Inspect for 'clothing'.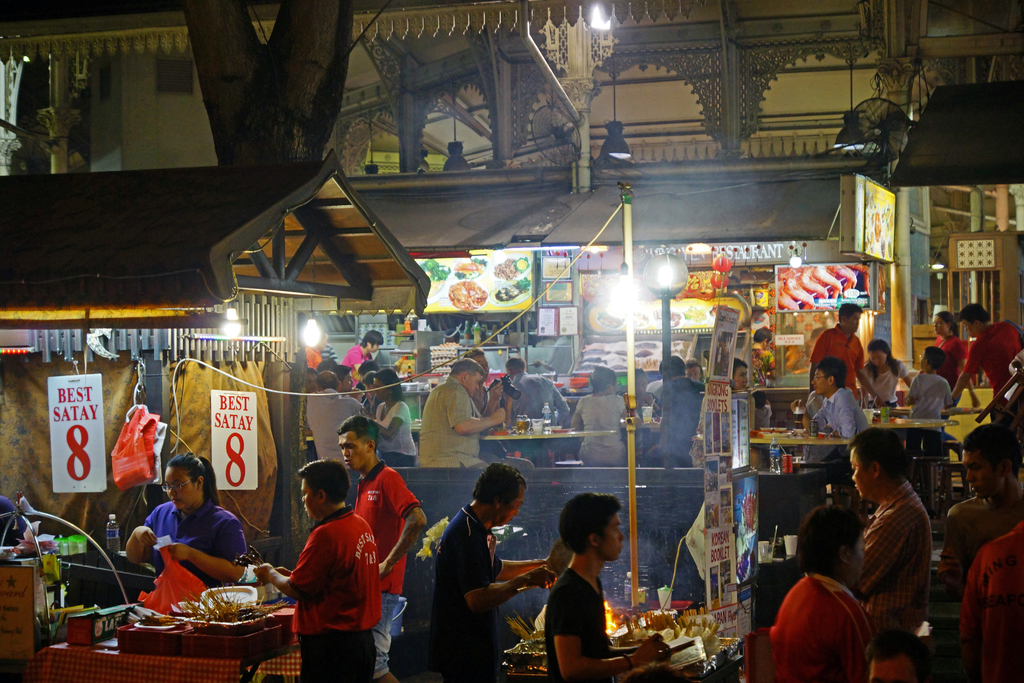
Inspection: [310, 388, 368, 461].
